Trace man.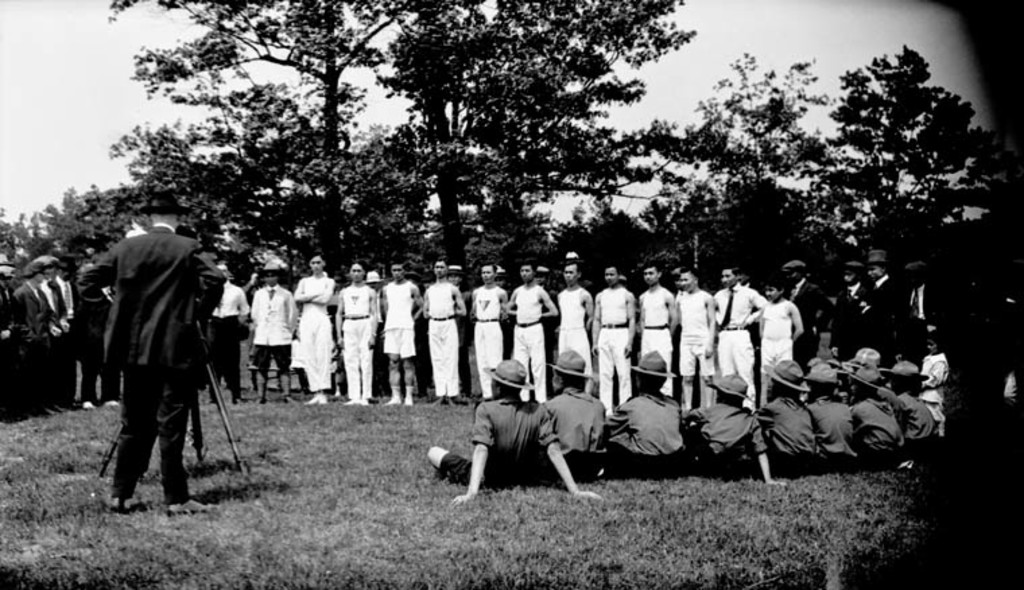
Traced to 77,195,226,517.
